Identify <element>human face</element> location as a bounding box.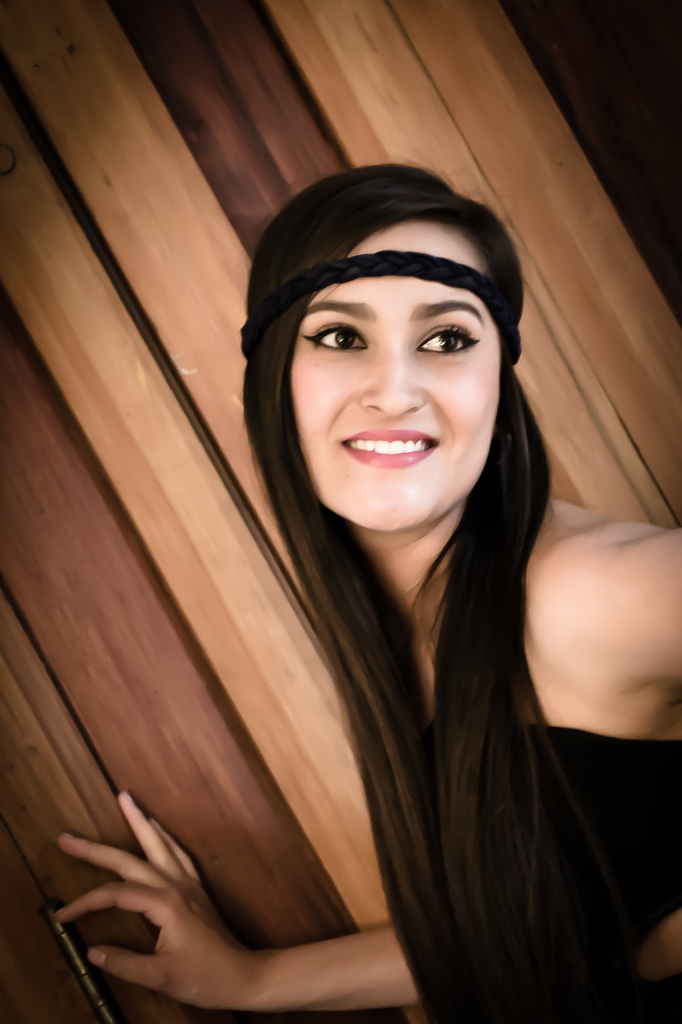
[293,223,498,525].
